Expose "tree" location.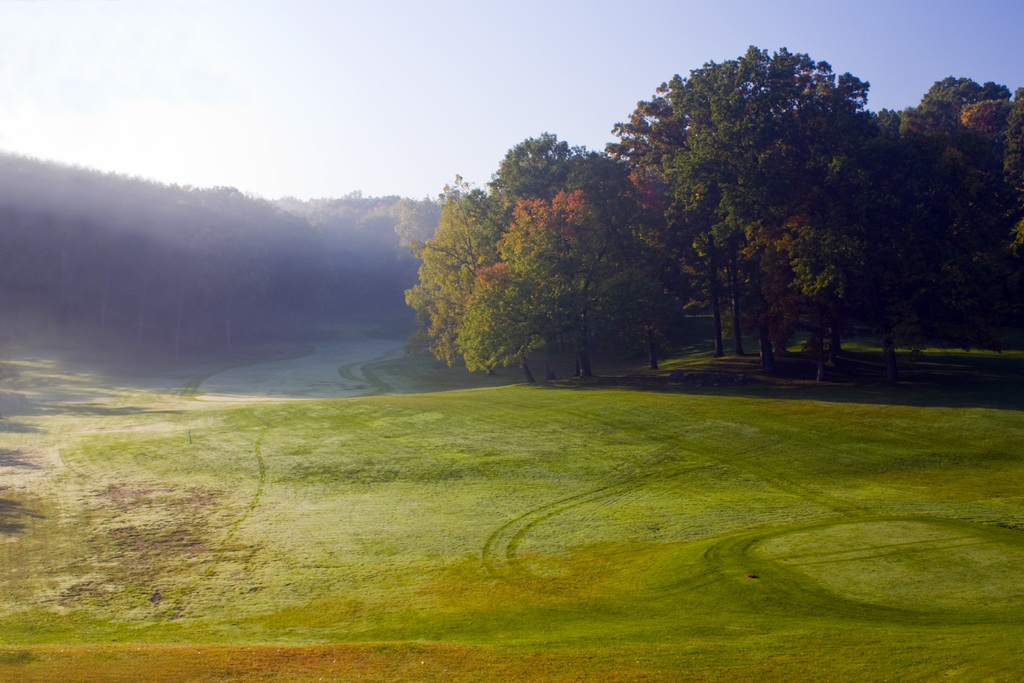
Exposed at region(598, 28, 904, 378).
